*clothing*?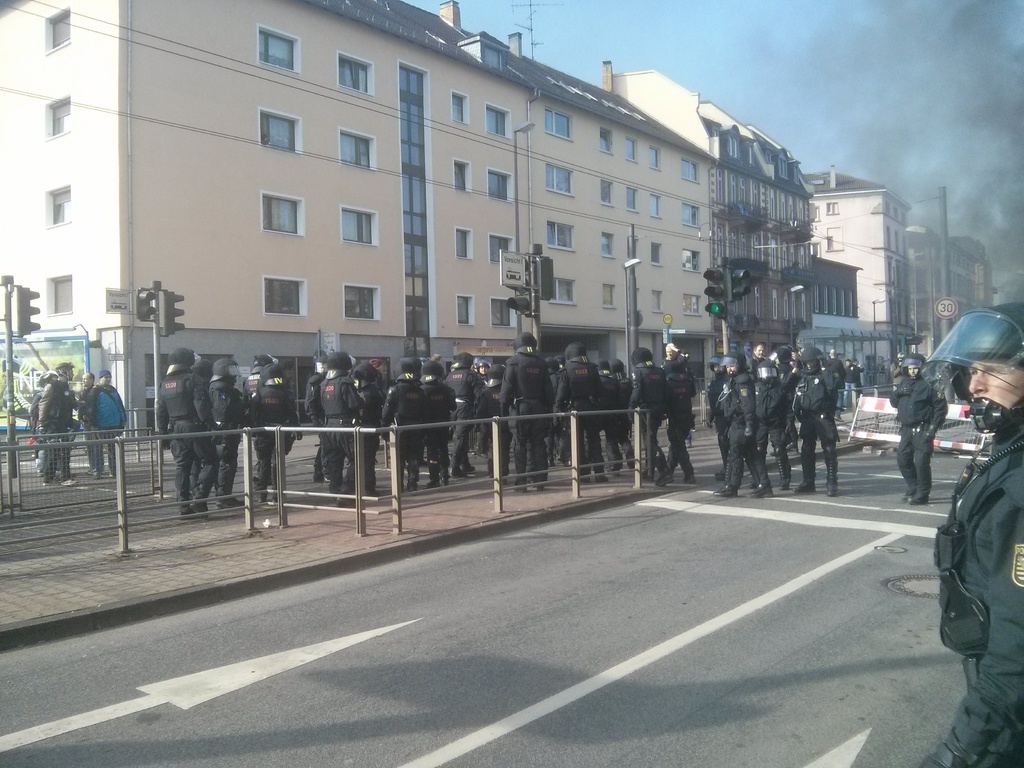
[left=157, top=353, right=212, bottom=499]
